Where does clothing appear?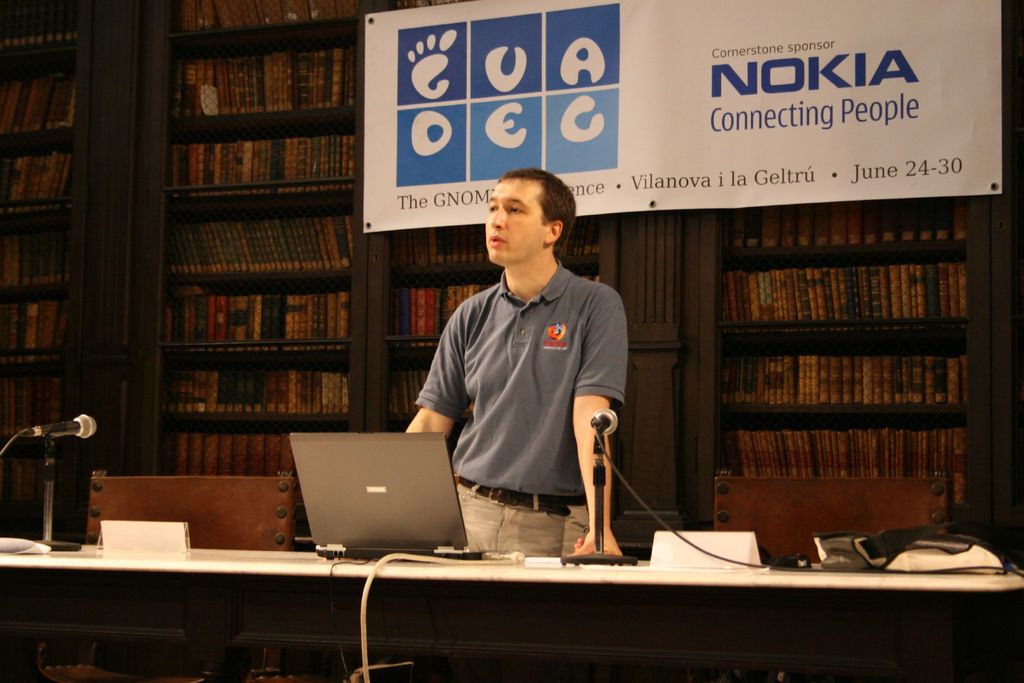
Appears at x1=415 y1=236 x2=631 y2=534.
